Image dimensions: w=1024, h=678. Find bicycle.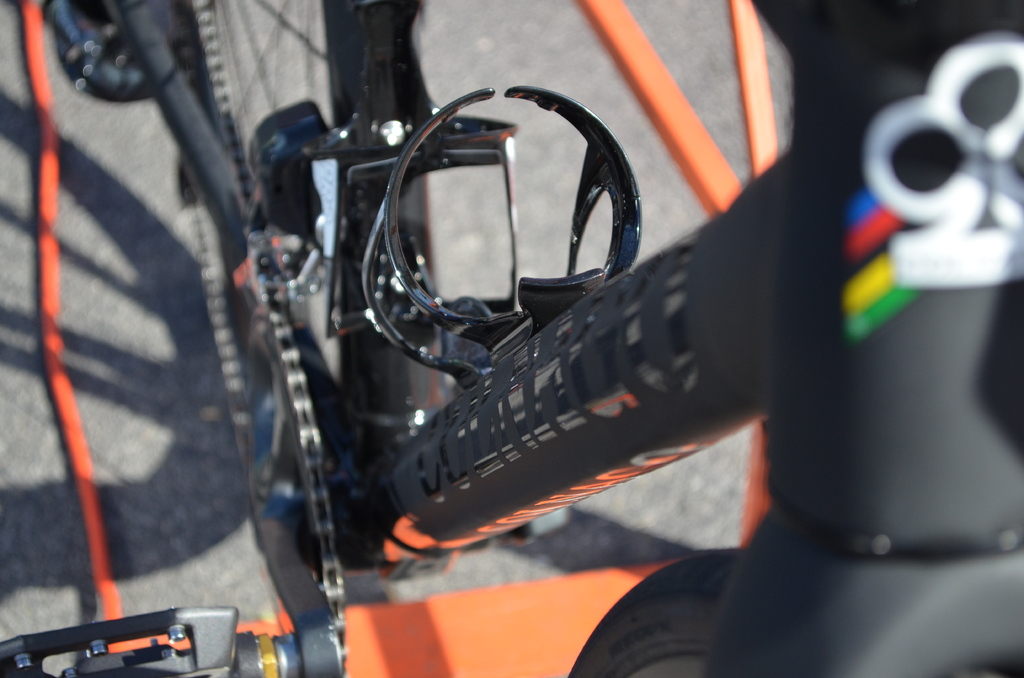
<bbox>0, 0, 1023, 677</bbox>.
